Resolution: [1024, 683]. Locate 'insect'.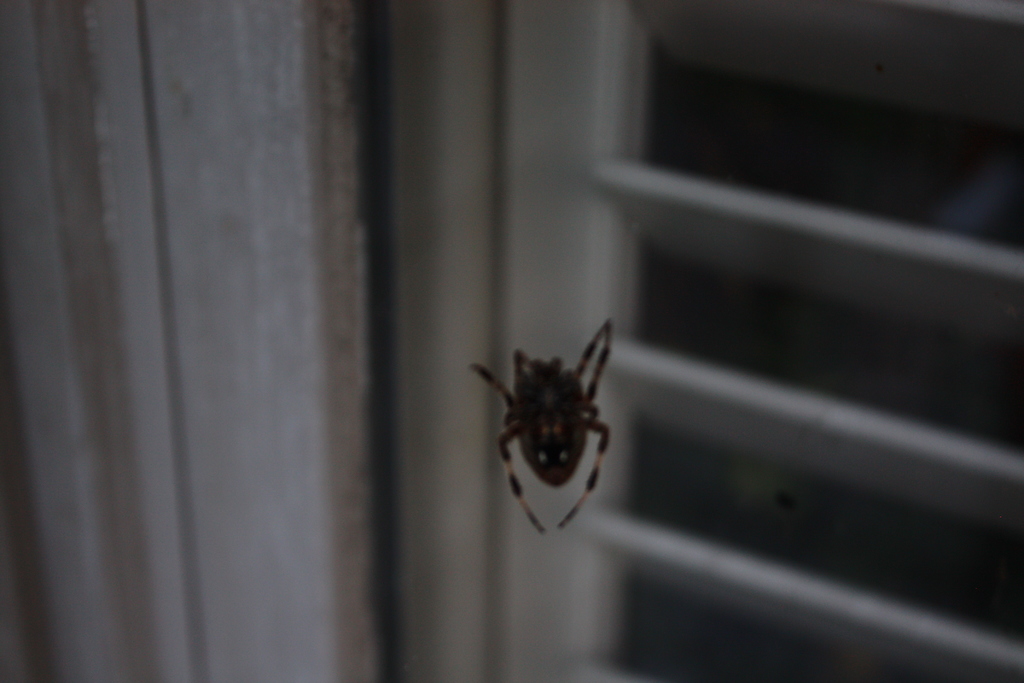
<region>468, 315, 616, 538</region>.
